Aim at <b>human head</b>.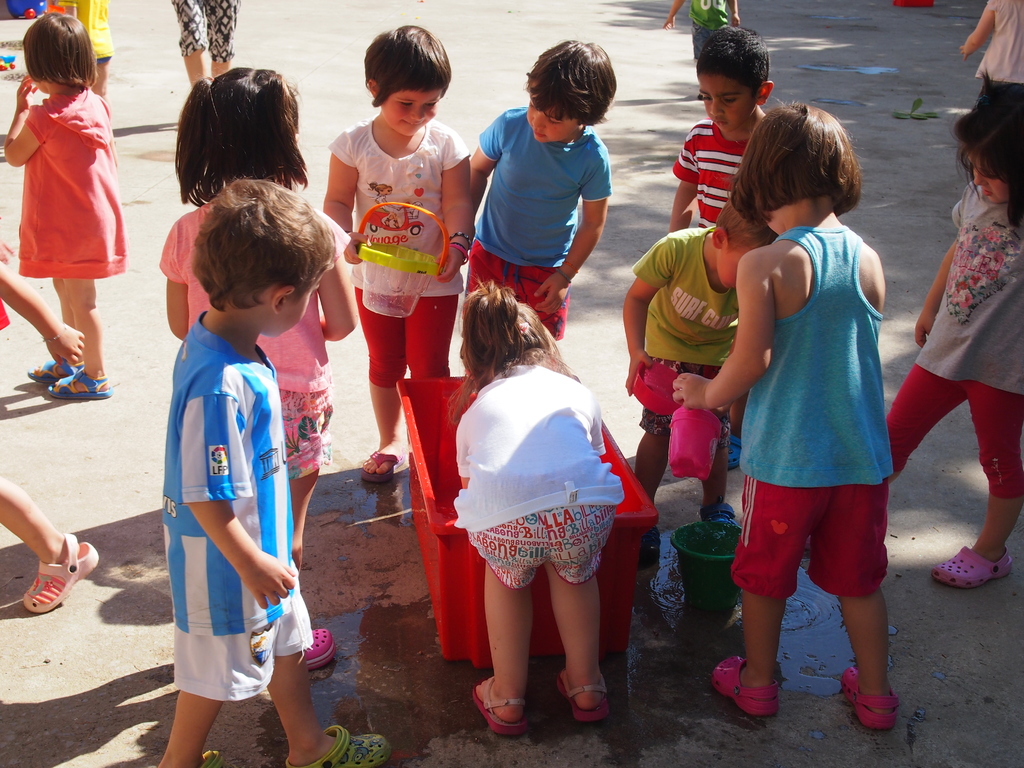
Aimed at 739:108:865:214.
